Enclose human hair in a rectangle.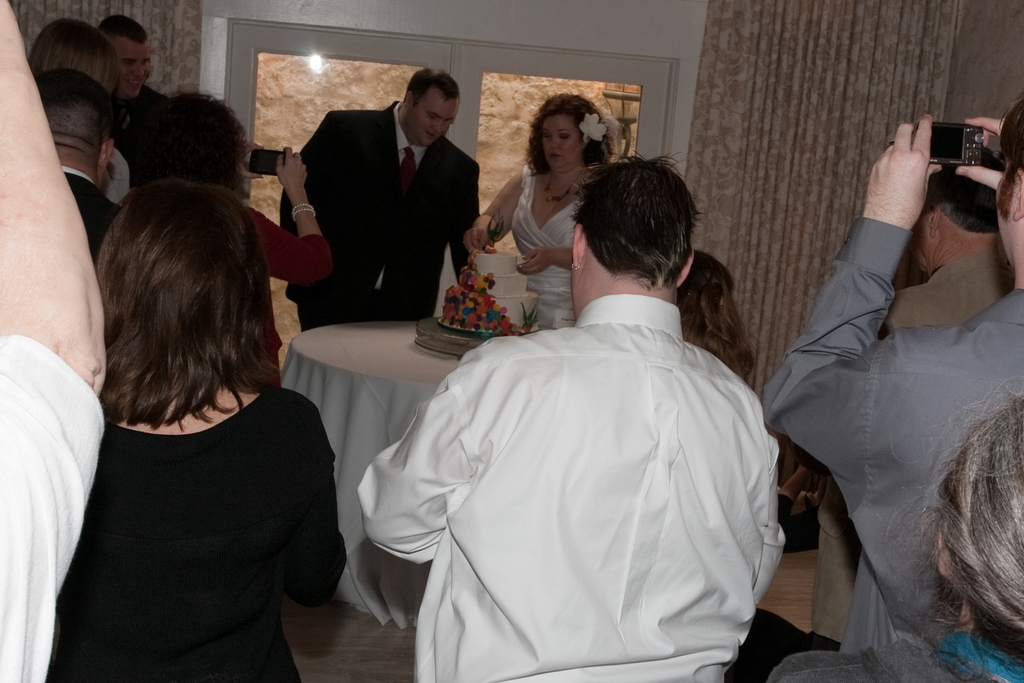
detection(31, 62, 114, 152).
